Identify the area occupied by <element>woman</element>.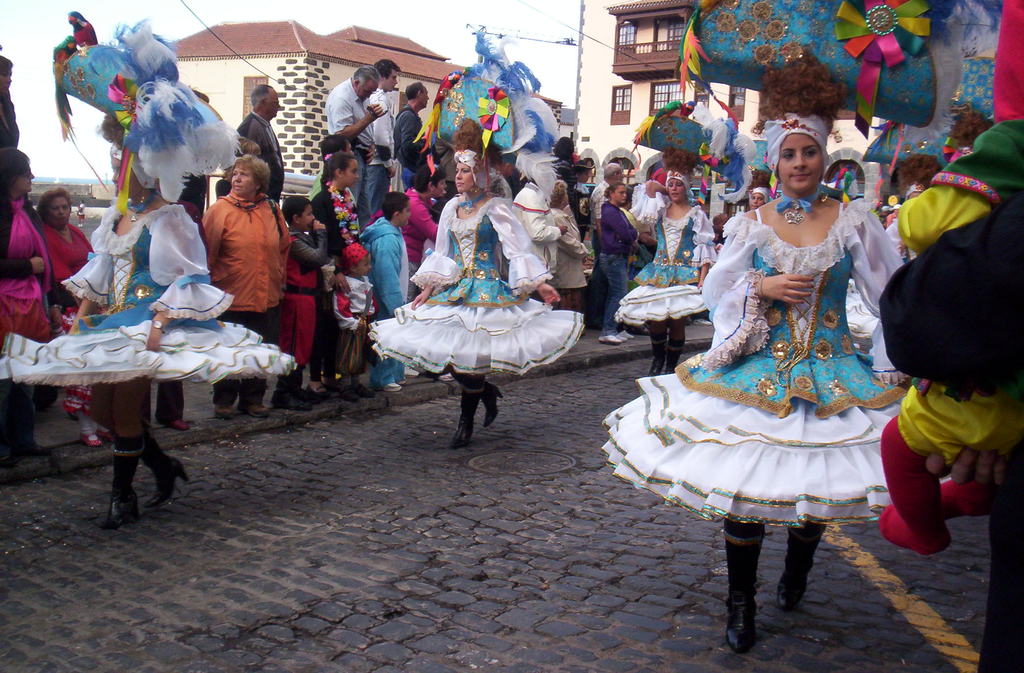
Area: crop(0, 16, 298, 533).
